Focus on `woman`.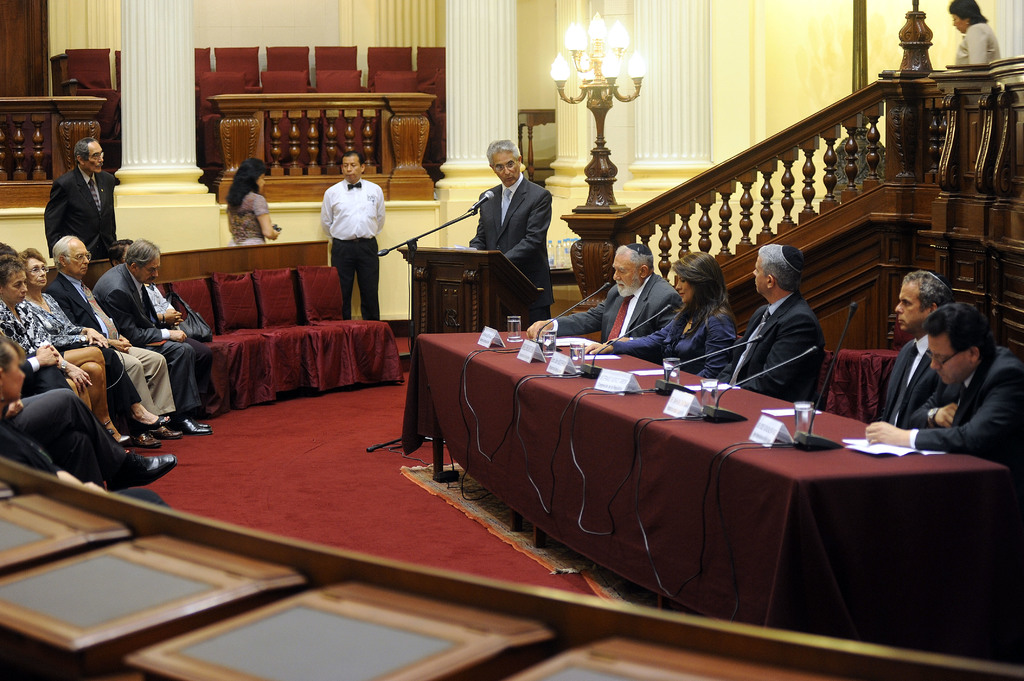
Focused at 15:250:175:448.
